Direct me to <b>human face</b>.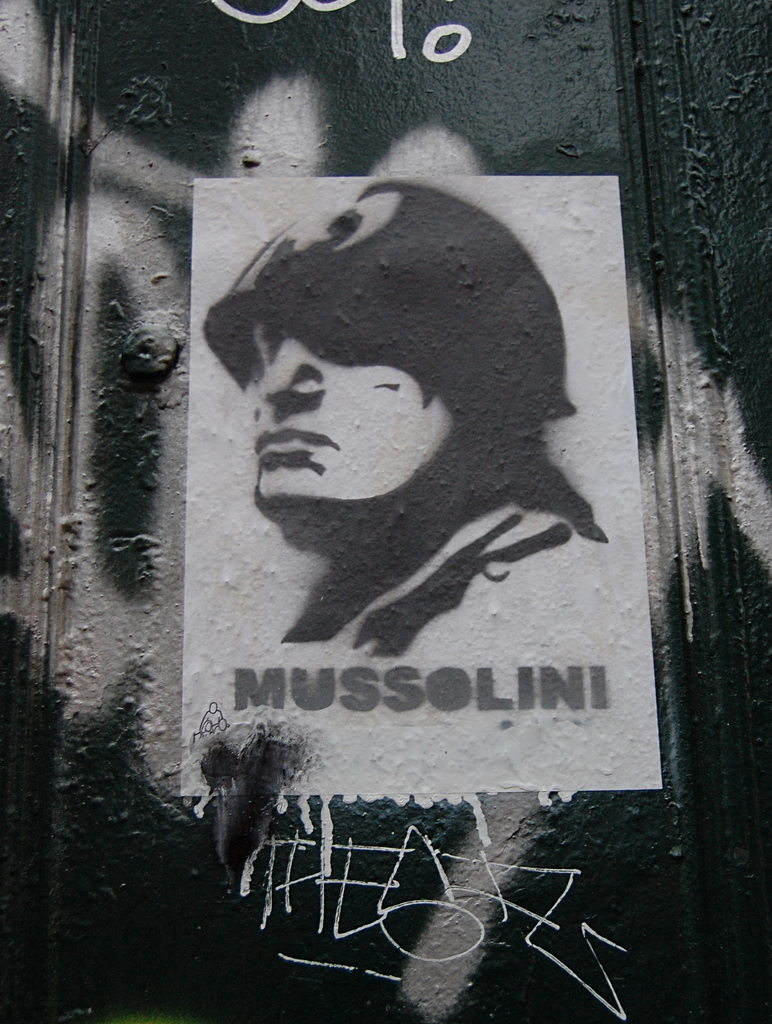
Direction: (x1=247, y1=322, x2=457, y2=504).
